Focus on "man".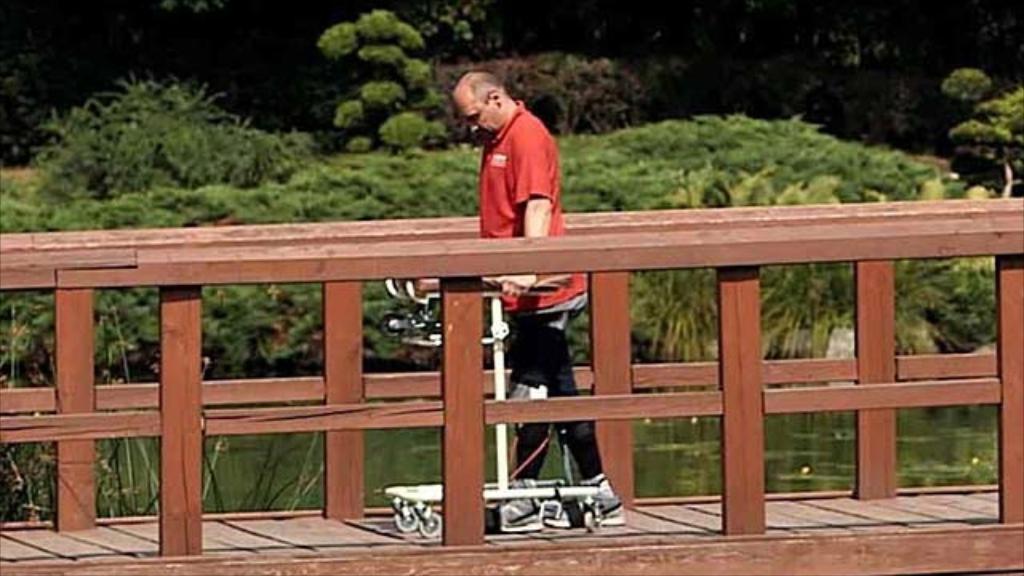
Focused at [446, 69, 568, 253].
